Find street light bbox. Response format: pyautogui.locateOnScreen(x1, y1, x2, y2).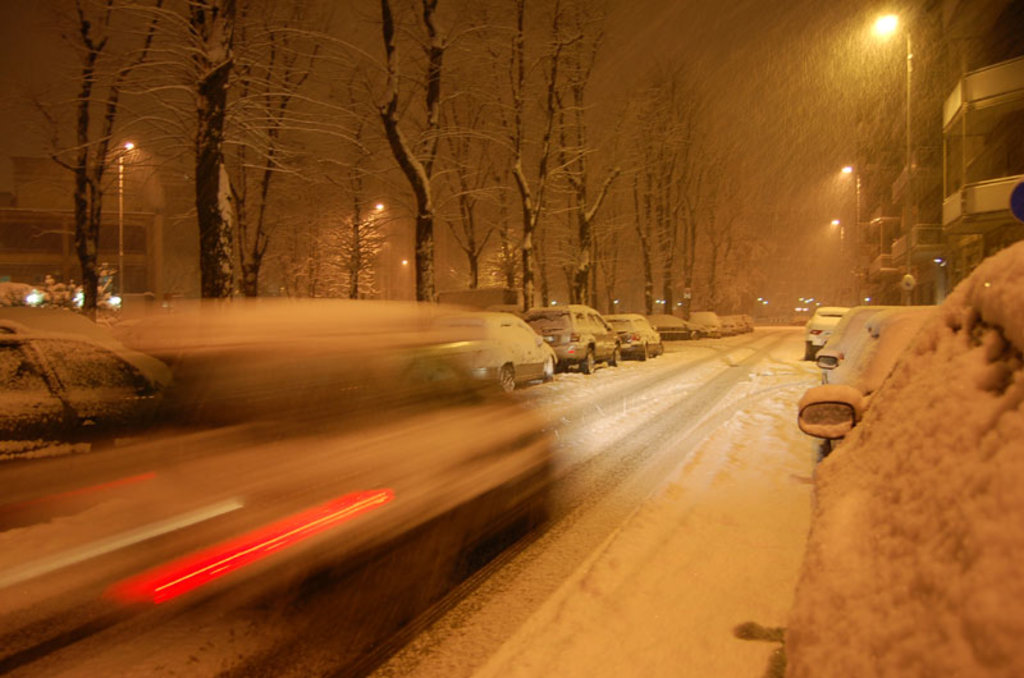
pyautogui.locateOnScreen(824, 211, 844, 304).
